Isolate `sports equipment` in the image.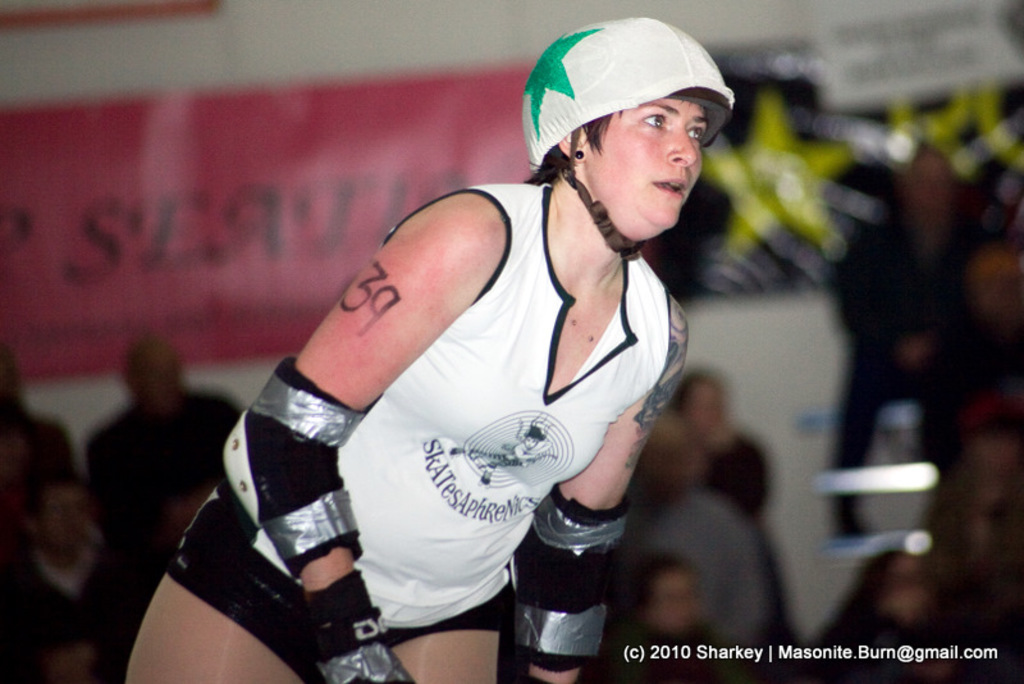
Isolated region: detection(293, 564, 420, 683).
